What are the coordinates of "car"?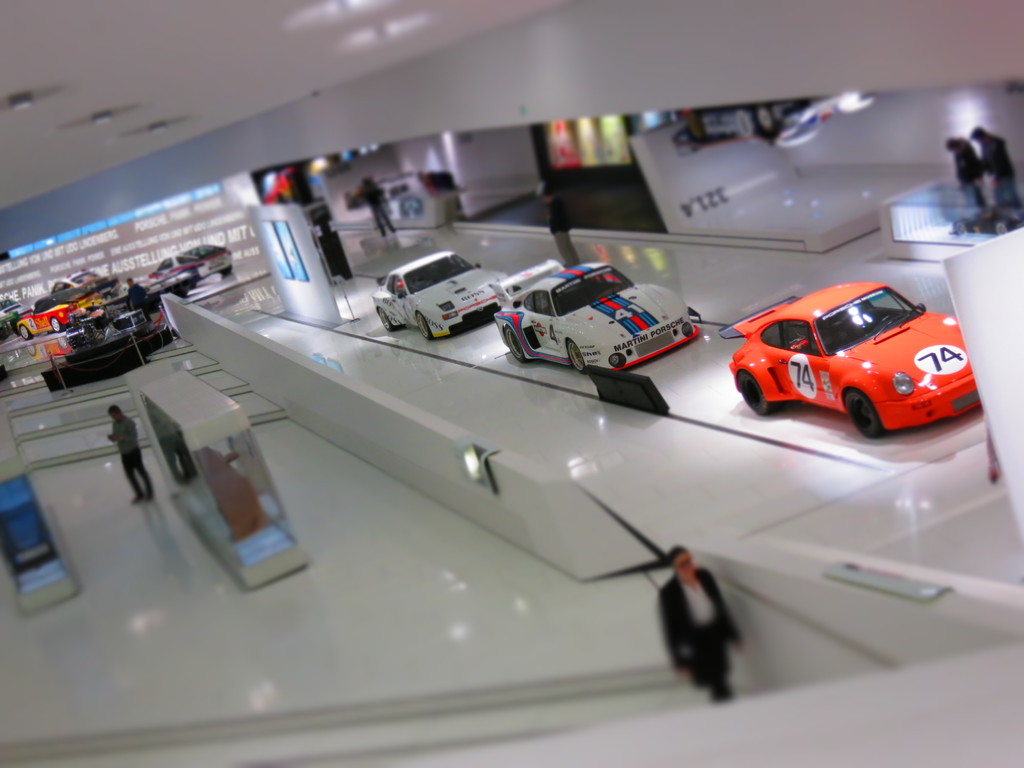
box(372, 246, 515, 342).
